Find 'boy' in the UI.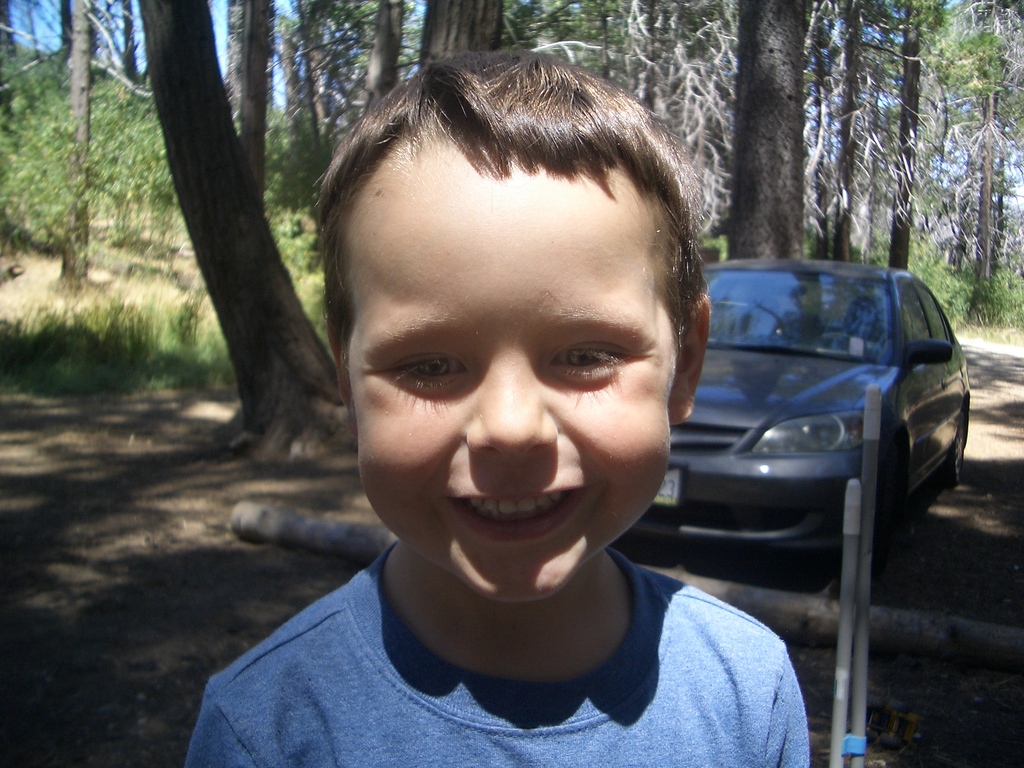
UI element at left=213, top=77, right=815, bottom=765.
